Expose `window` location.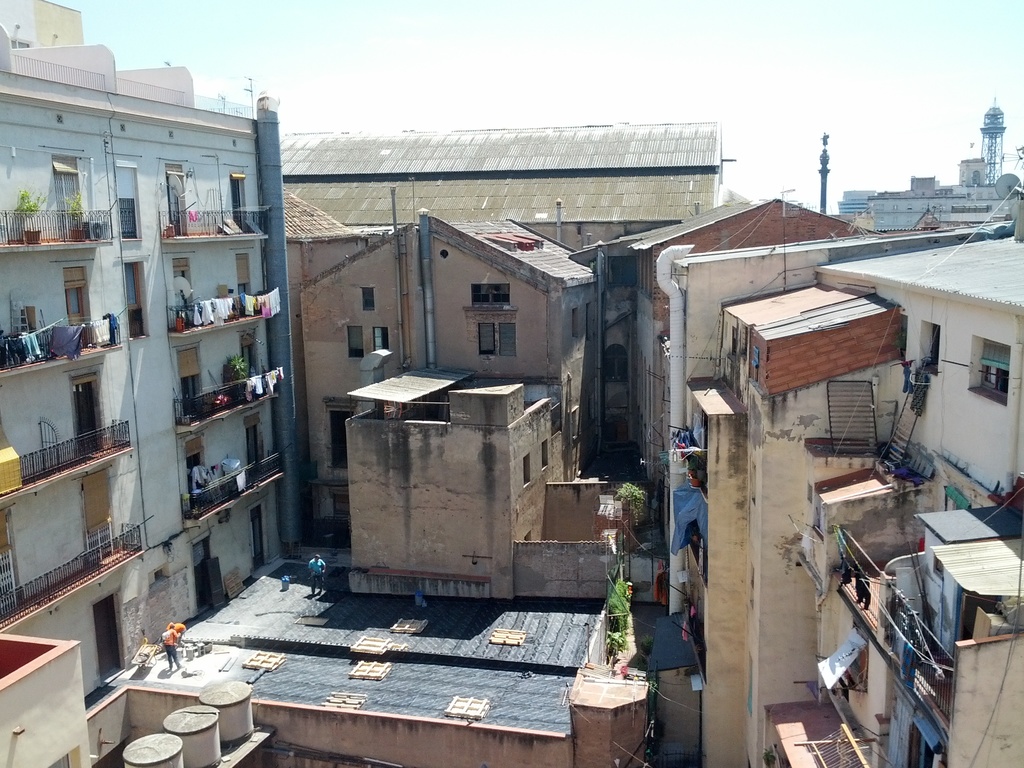
Exposed at Rect(928, 323, 941, 373).
